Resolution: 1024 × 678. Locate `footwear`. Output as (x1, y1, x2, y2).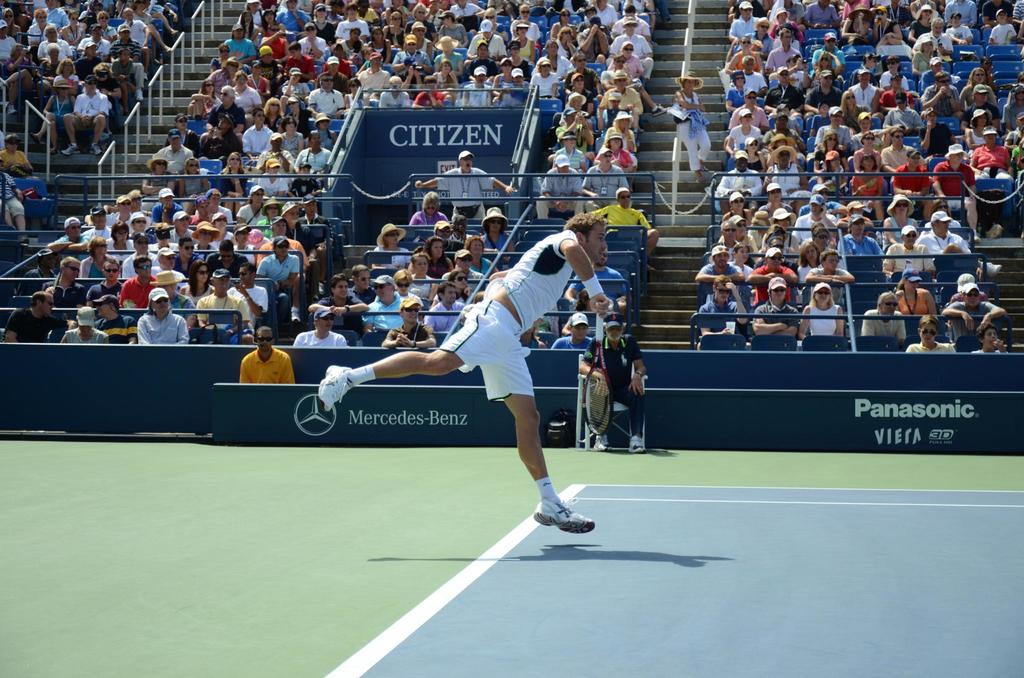
(90, 141, 102, 154).
